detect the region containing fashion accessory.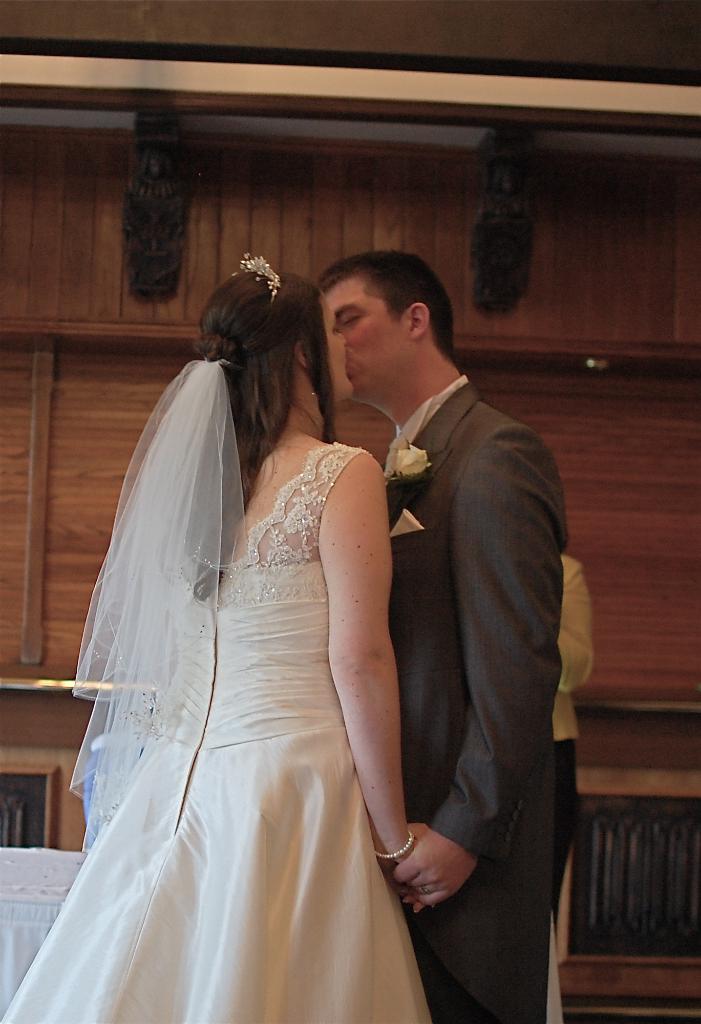
bbox(385, 431, 405, 477).
